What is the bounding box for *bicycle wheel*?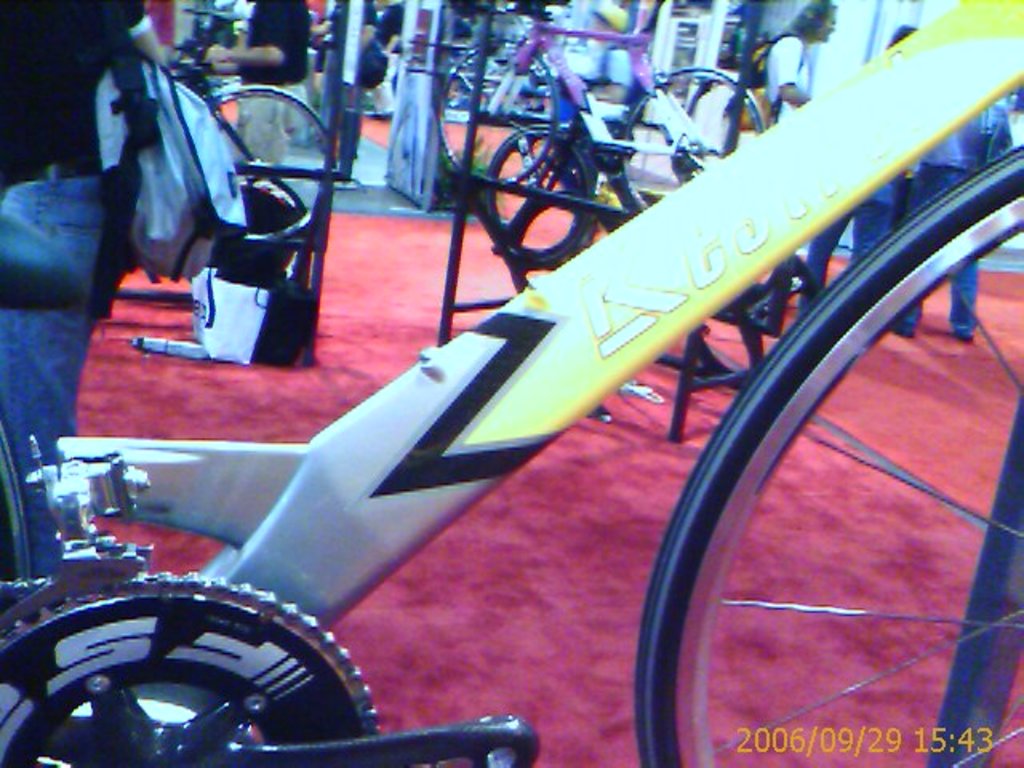
630:139:1022:766.
